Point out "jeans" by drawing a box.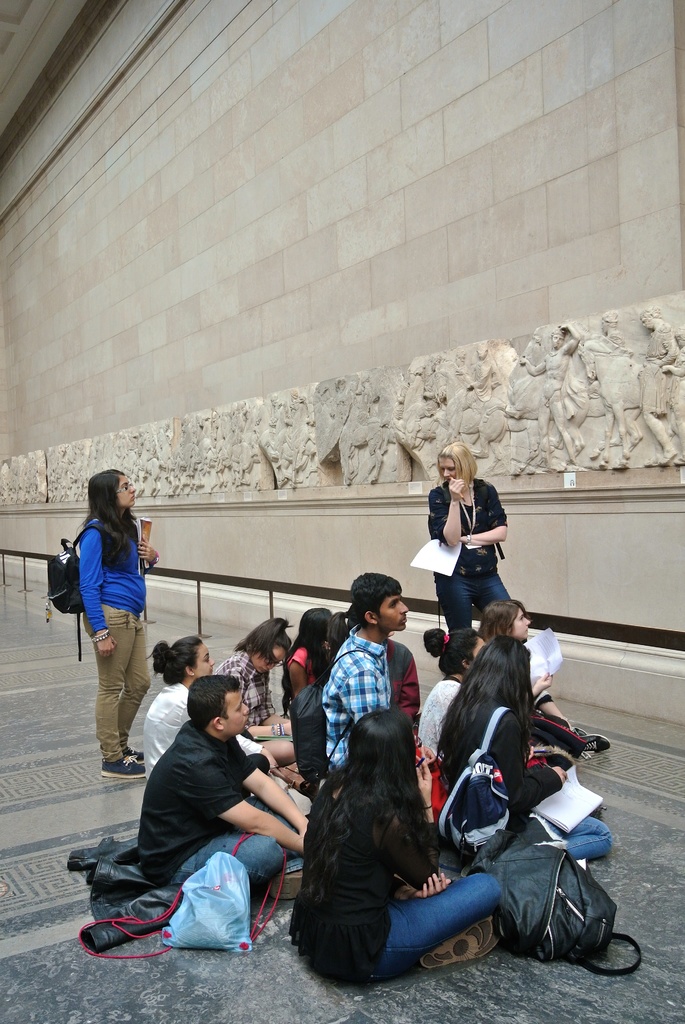
left=432, top=572, right=514, bottom=631.
